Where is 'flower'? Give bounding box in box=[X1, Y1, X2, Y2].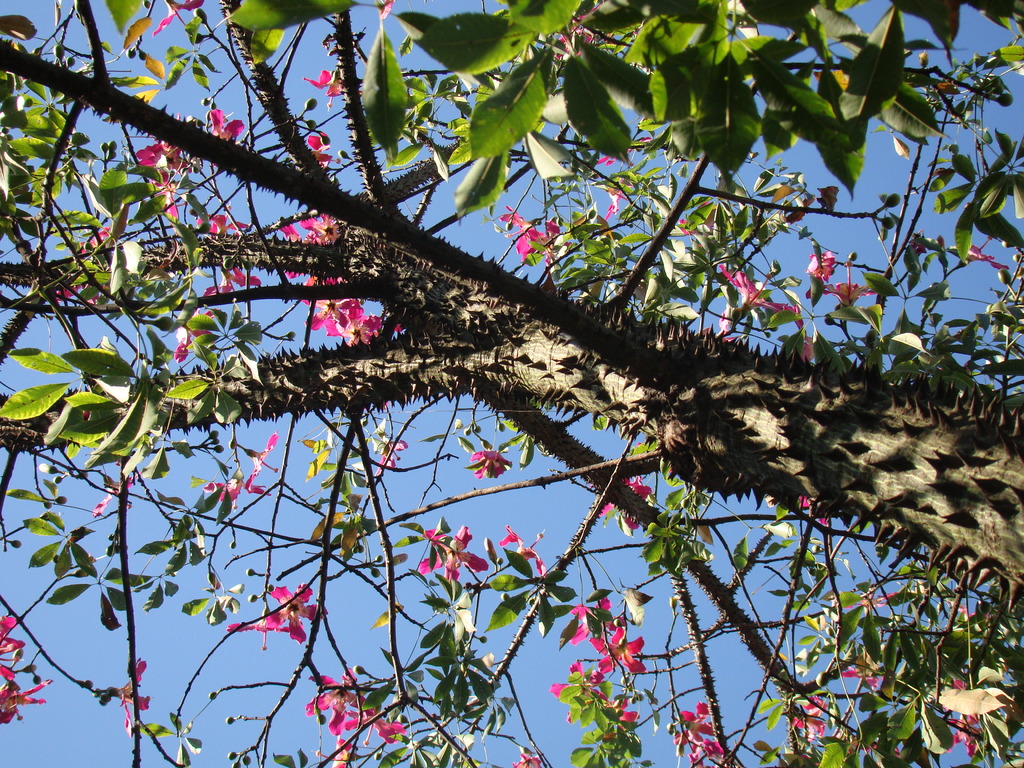
box=[301, 284, 366, 340].
